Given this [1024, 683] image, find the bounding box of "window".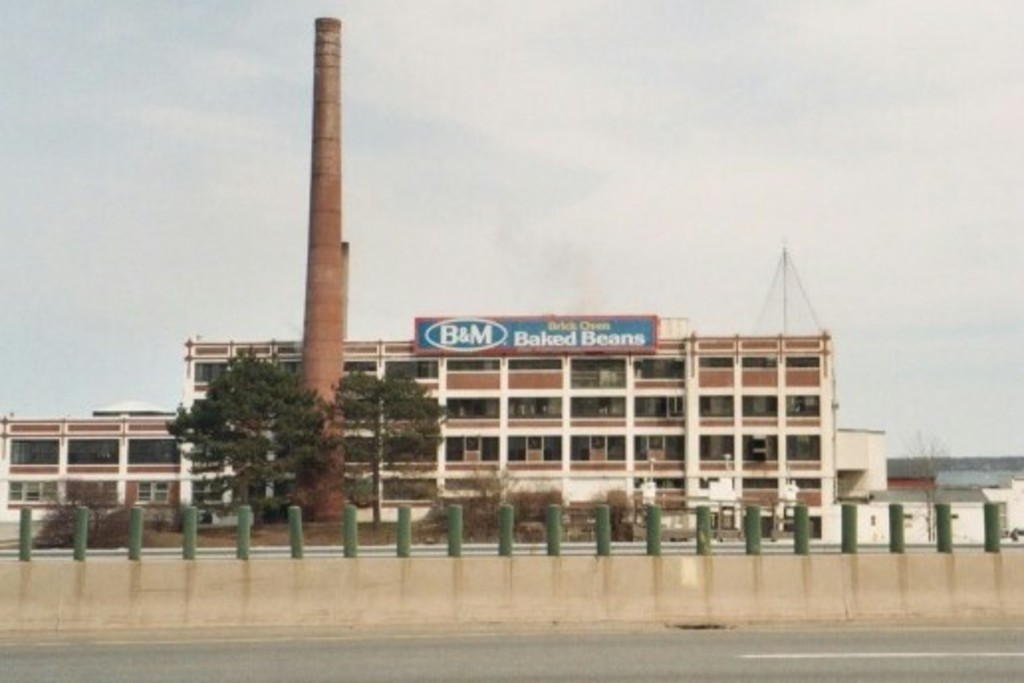
detection(62, 435, 121, 463).
